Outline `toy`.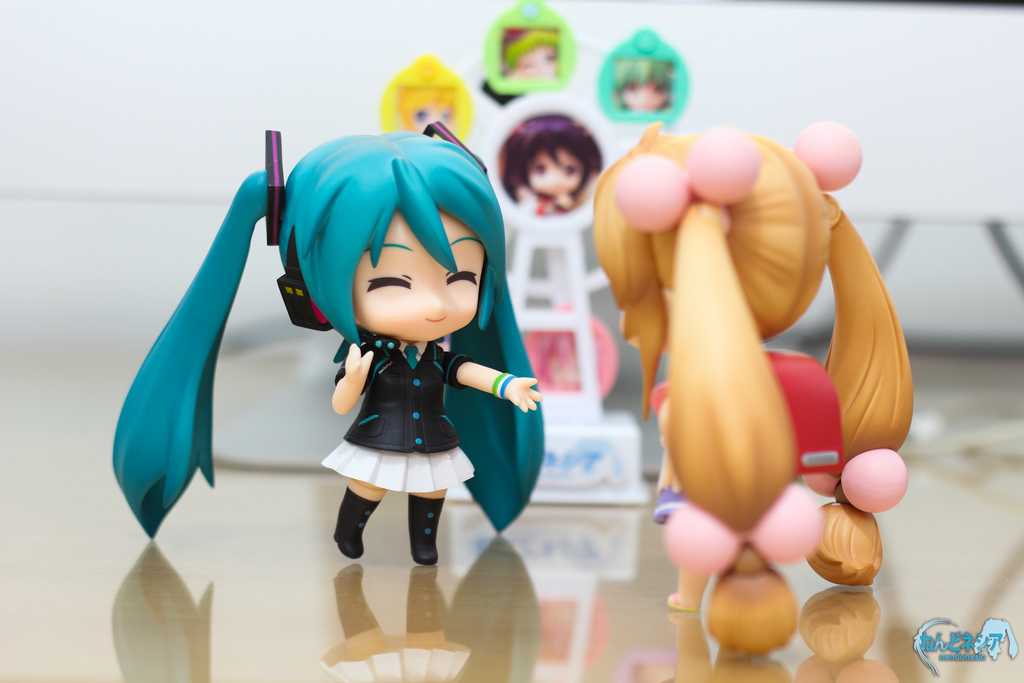
Outline: [left=598, top=31, right=690, bottom=127].
